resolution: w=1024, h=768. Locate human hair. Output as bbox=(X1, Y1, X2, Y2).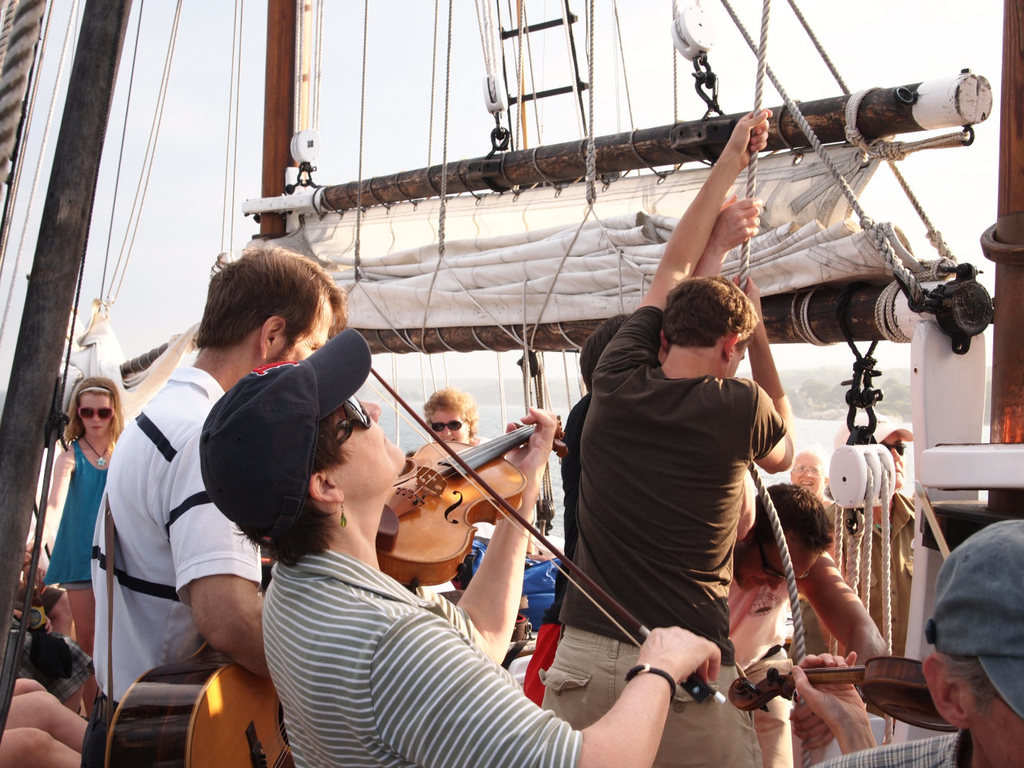
bbox=(942, 656, 1003, 715).
